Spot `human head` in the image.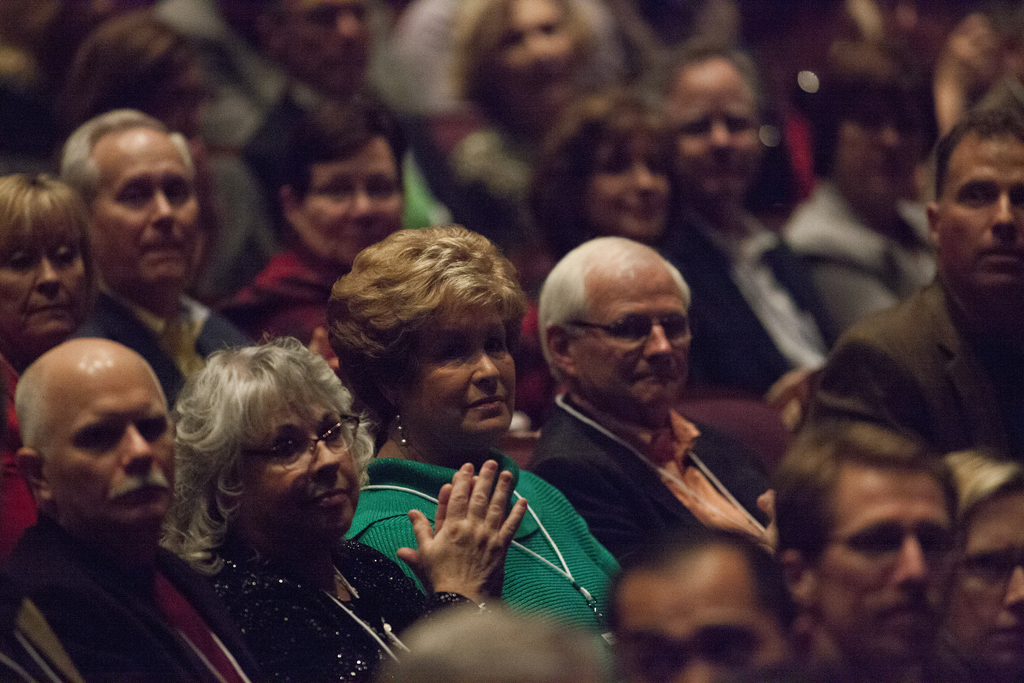
`human head` found at 19:342:178:550.
